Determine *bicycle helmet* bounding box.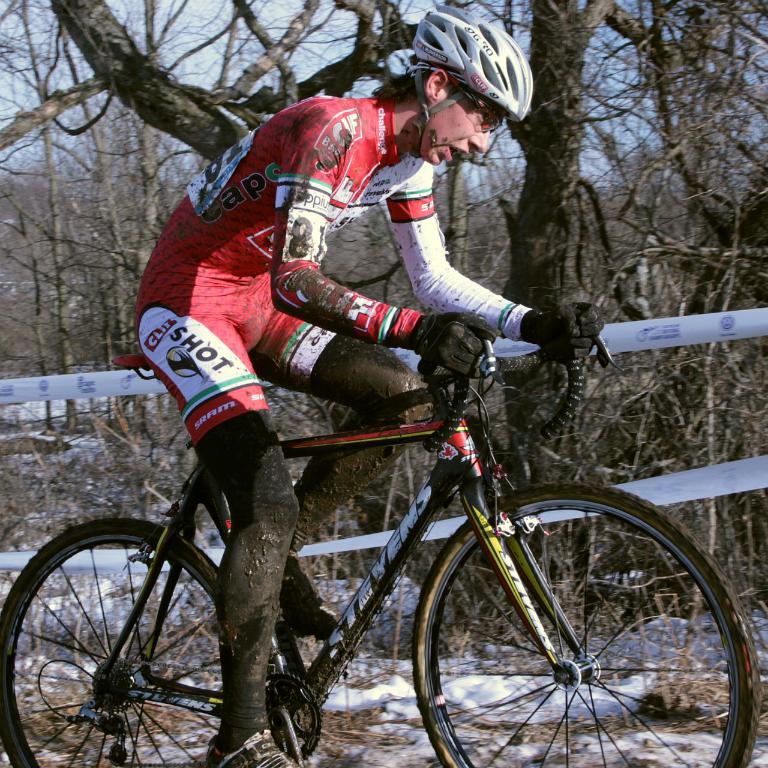
Determined: select_region(400, 4, 538, 176).
